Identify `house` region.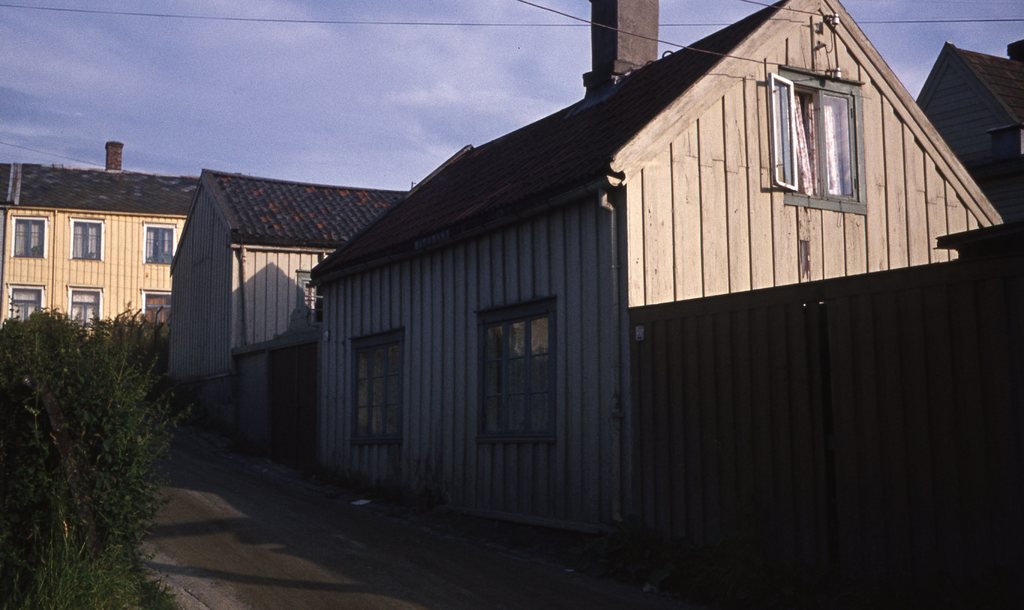
Region: [323, 1, 985, 538].
